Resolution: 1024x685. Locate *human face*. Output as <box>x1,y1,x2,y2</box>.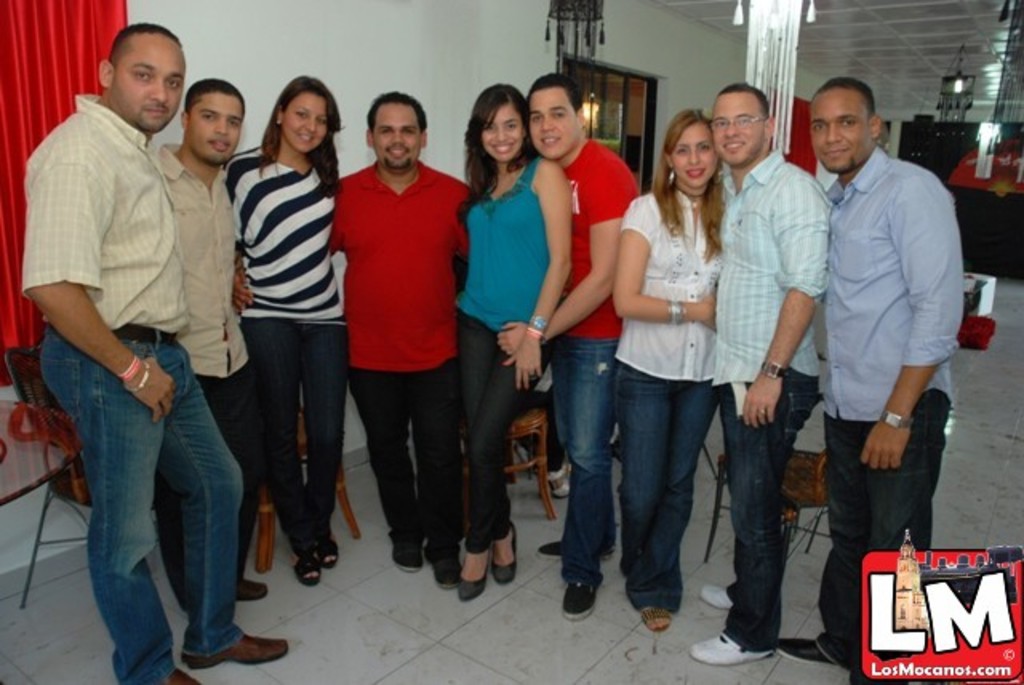
<box>112,38,184,134</box>.
